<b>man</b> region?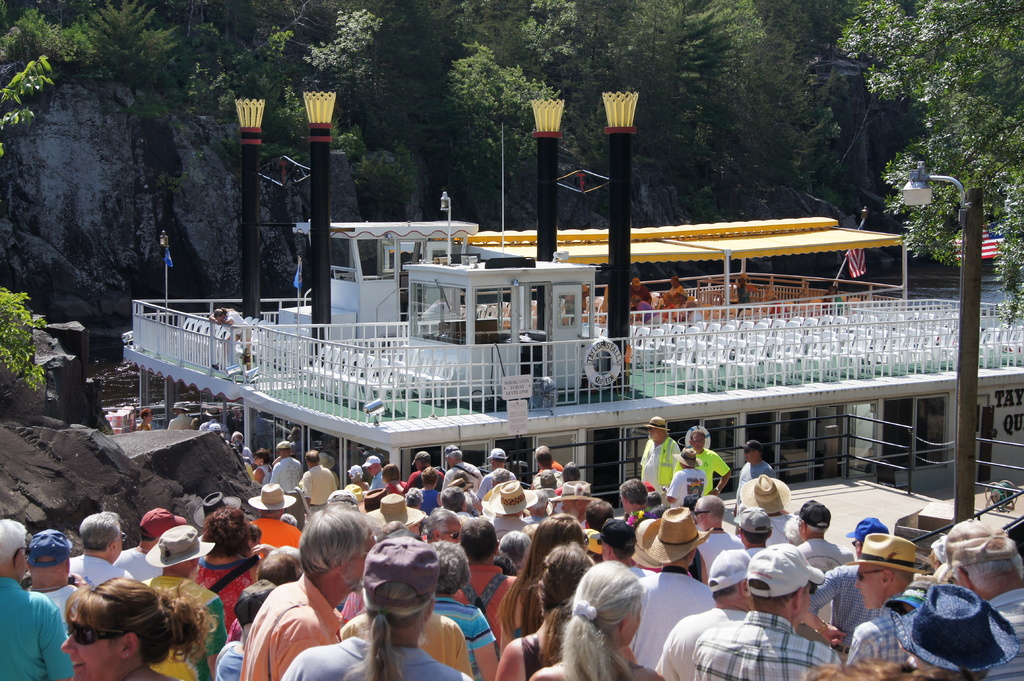
bbox=[640, 416, 680, 509]
